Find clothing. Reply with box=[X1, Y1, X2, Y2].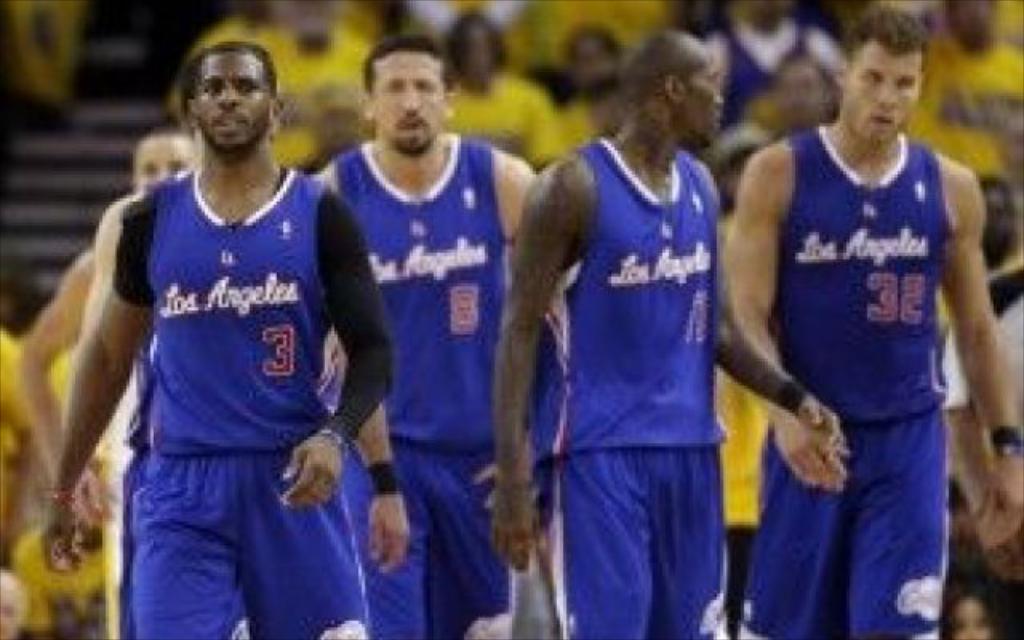
box=[738, 130, 947, 638].
